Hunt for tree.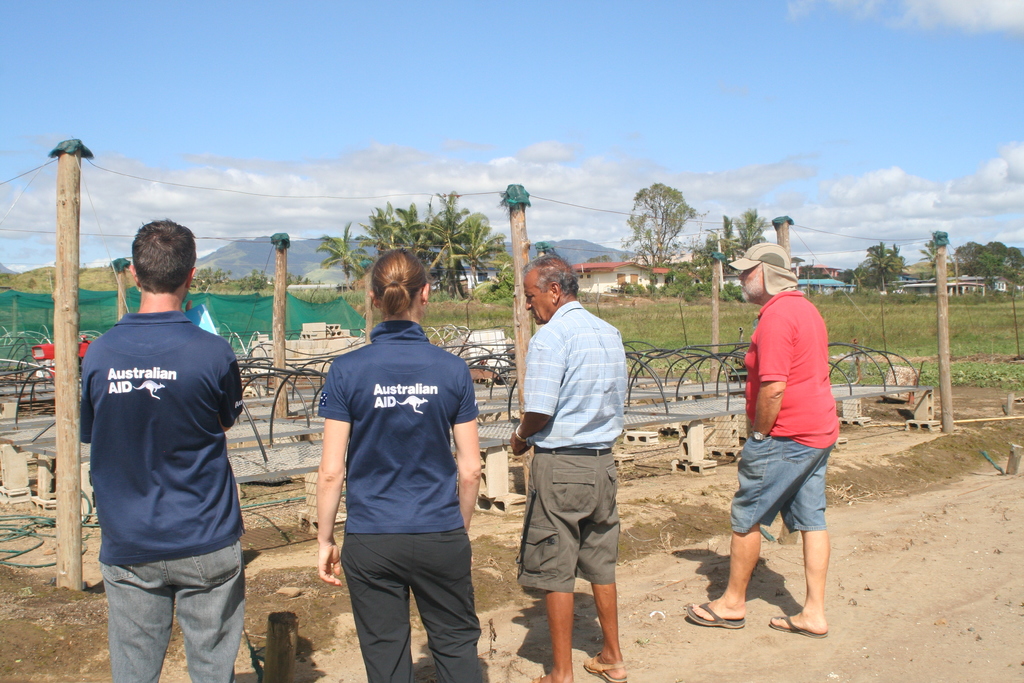
Hunted down at (691,206,780,293).
